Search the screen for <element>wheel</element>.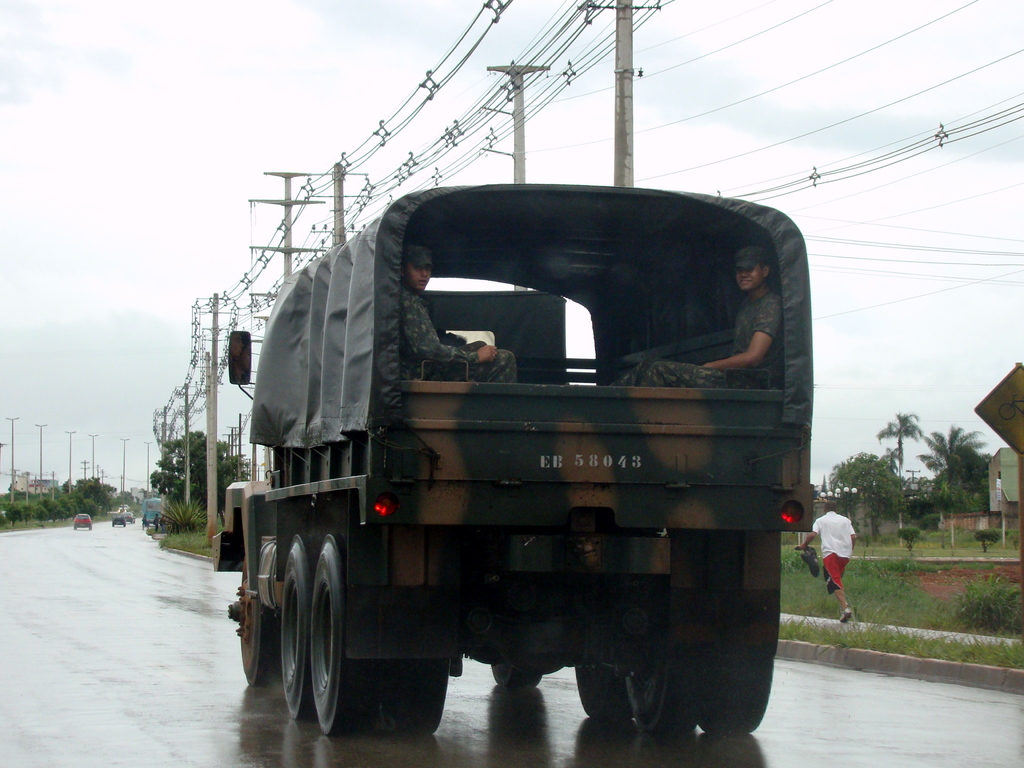
Found at Rect(574, 667, 628, 723).
